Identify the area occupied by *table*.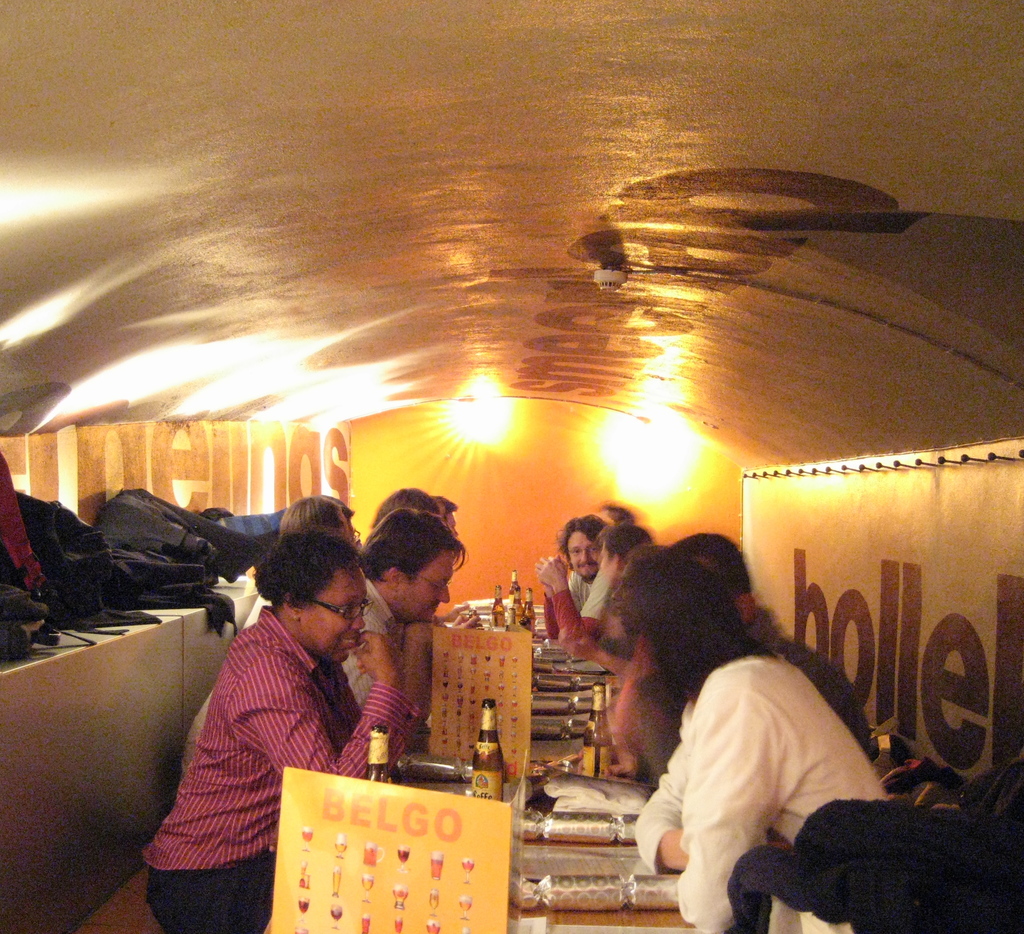
Area: x1=258, y1=592, x2=719, y2=933.
